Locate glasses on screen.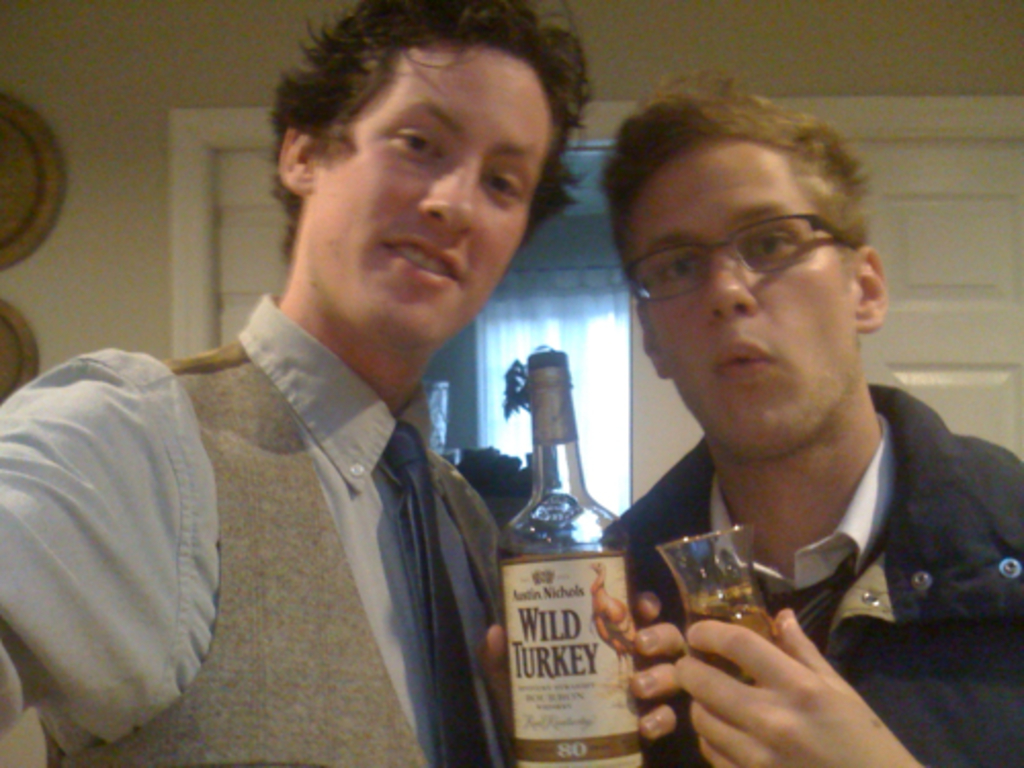
On screen at bbox=(618, 201, 879, 301).
